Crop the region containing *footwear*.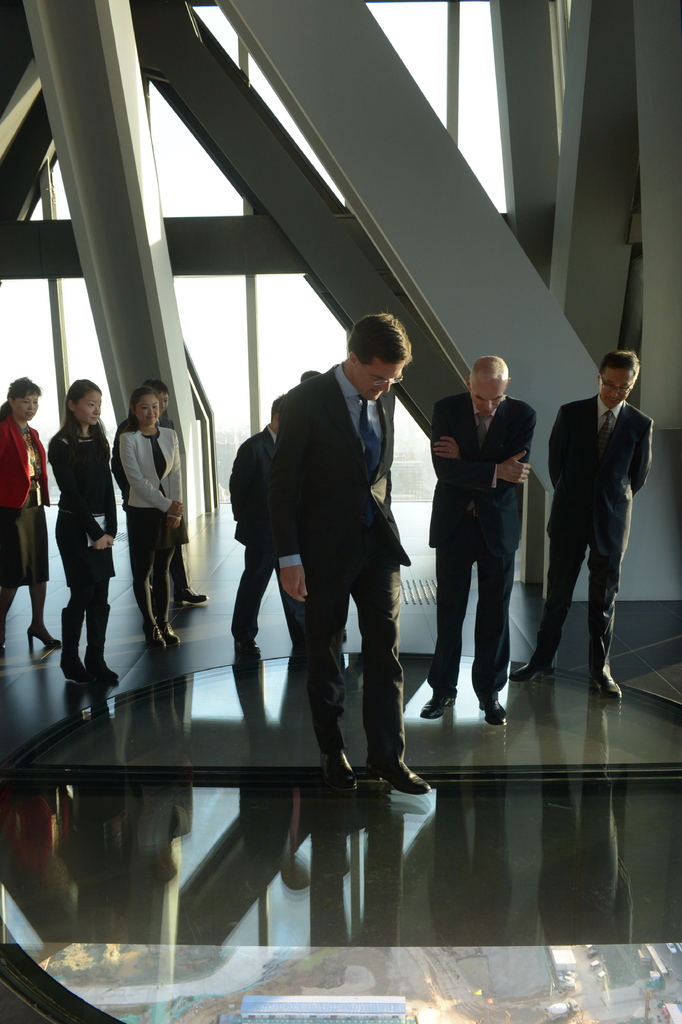
Crop region: bbox=[364, 741, 432, 797].
